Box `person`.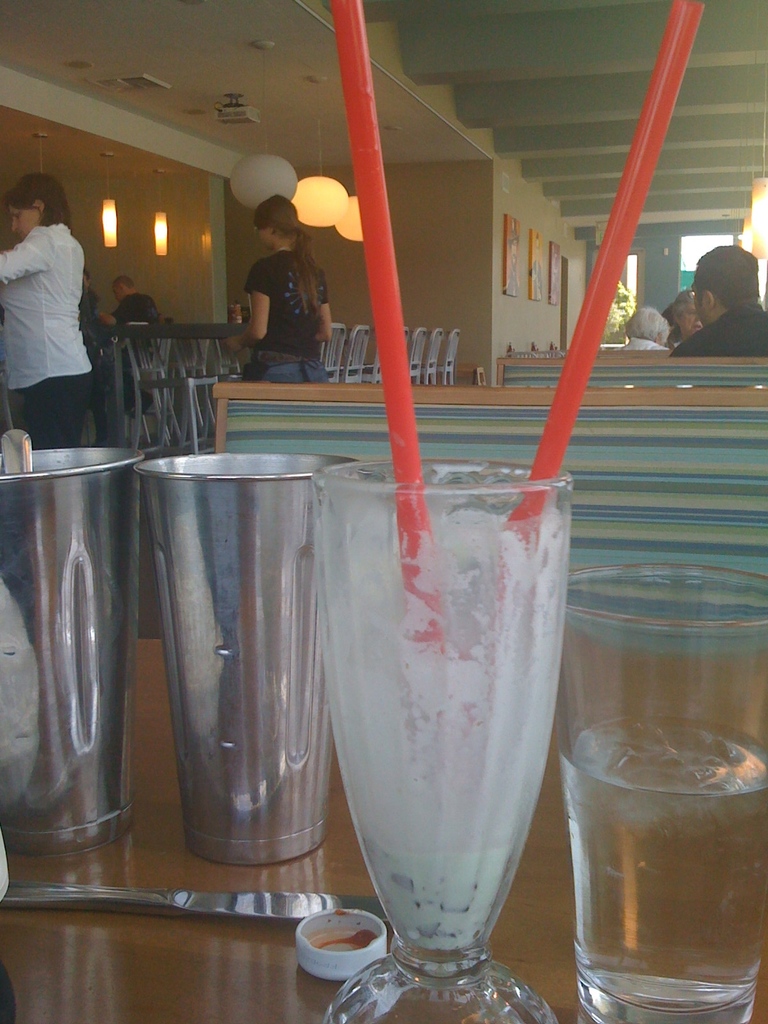
select_region(229, 205, 332, 377).
